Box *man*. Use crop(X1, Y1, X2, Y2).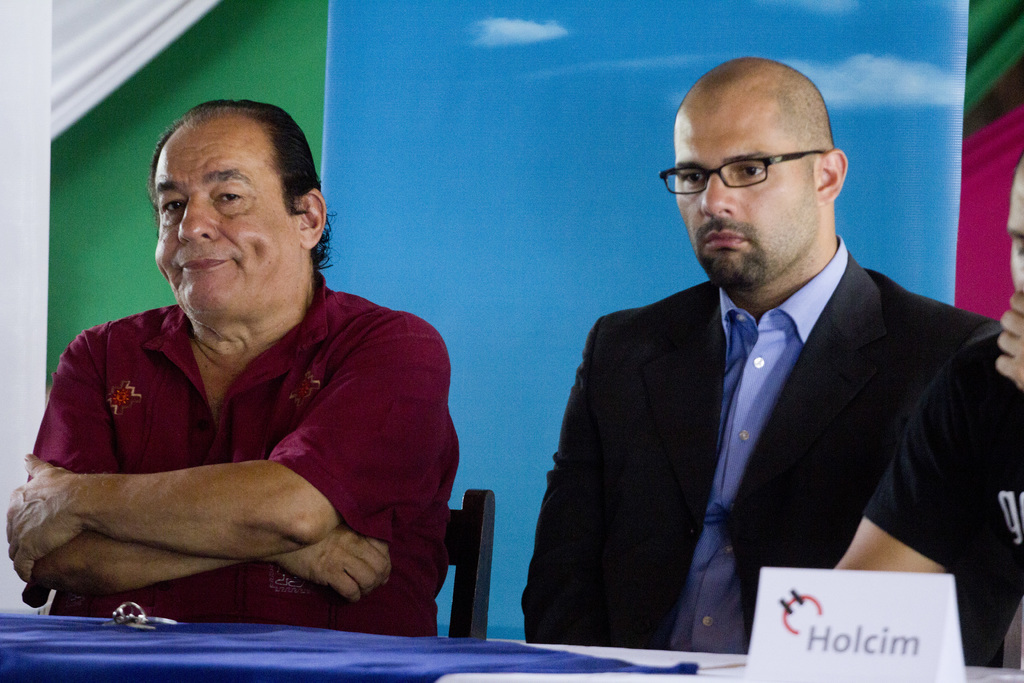
crop(521, 57, 1005, 646).
